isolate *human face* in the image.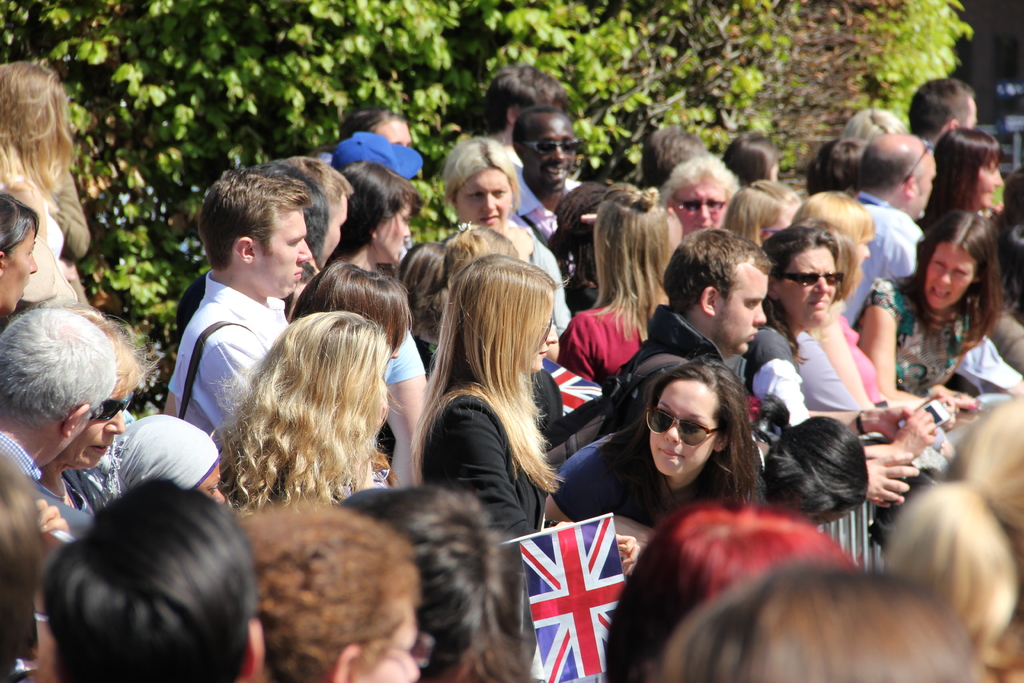
Isolated region: bbox(376, 211, 416, 259).
